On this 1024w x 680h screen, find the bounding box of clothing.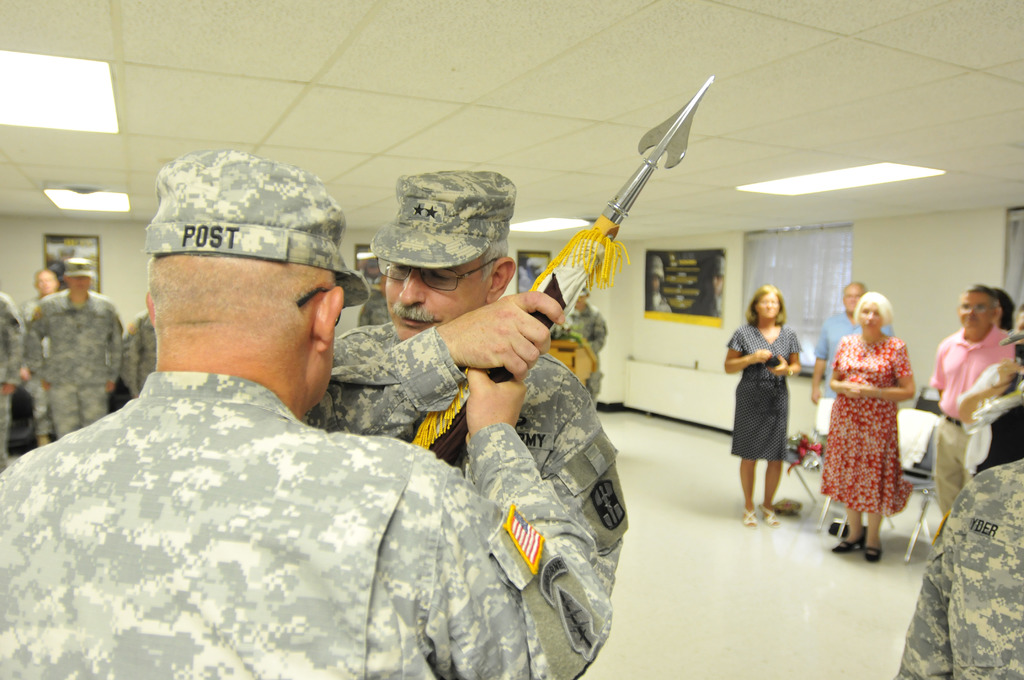
Bounding box: detection(124, 314, 159, 380).
